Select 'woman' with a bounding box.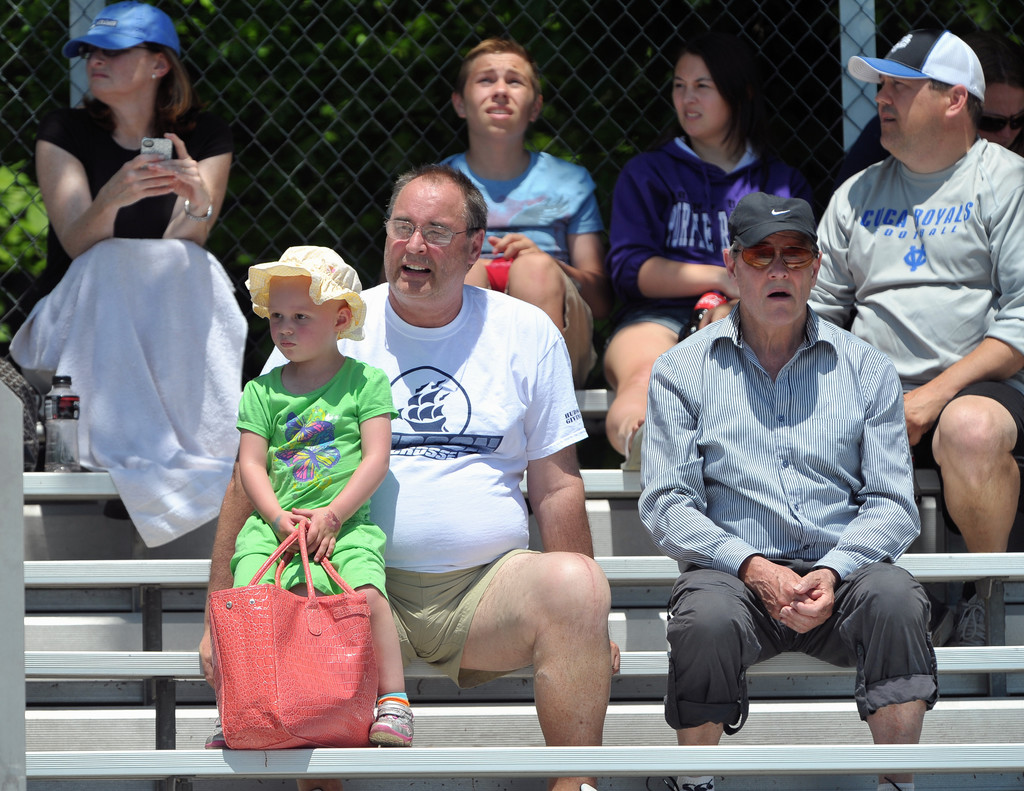
(x1=29, y1=0, x2=237, y2=608).
